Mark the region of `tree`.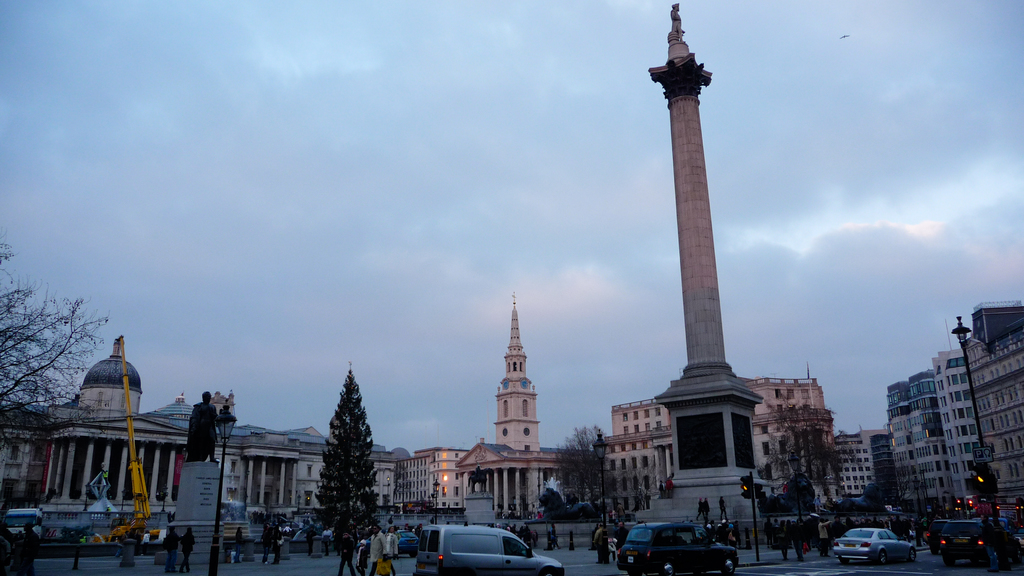
Region: x1=615, y1=461, x2=665, y2=510.
